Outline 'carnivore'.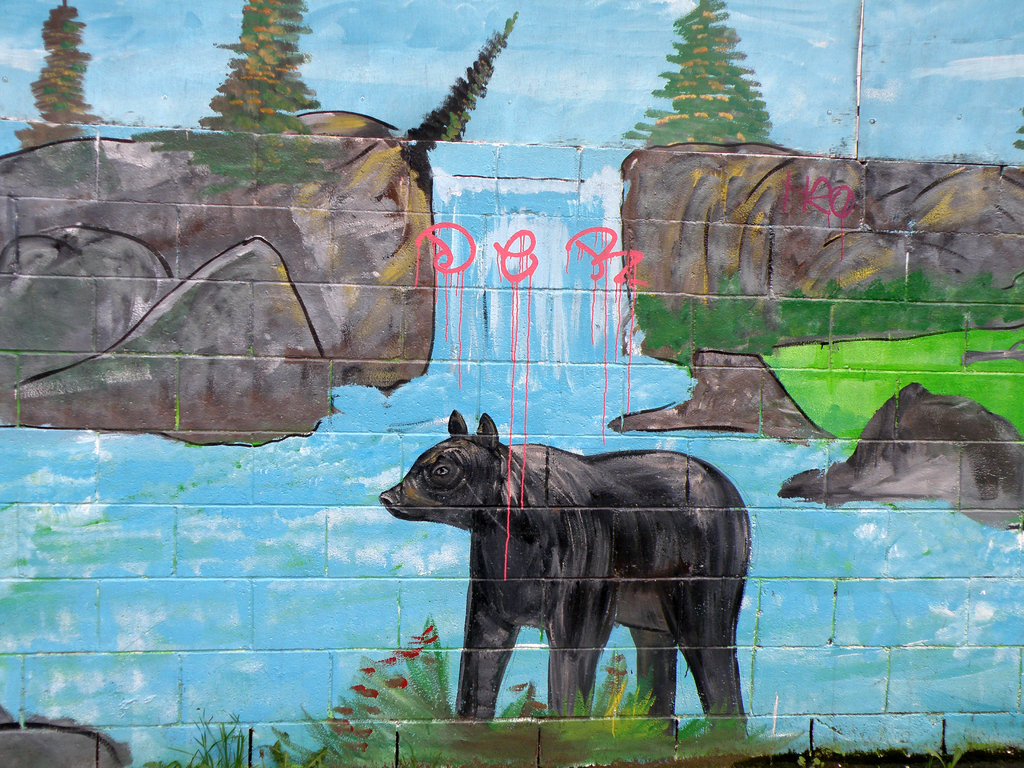
Outline: (372,414,760,744).
